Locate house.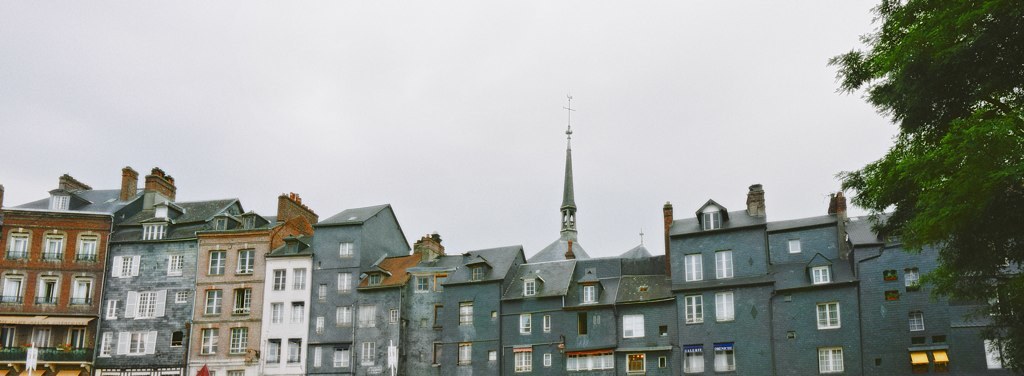
Bounding box: [x1=766, y1=189, x2=863, y2=375].
